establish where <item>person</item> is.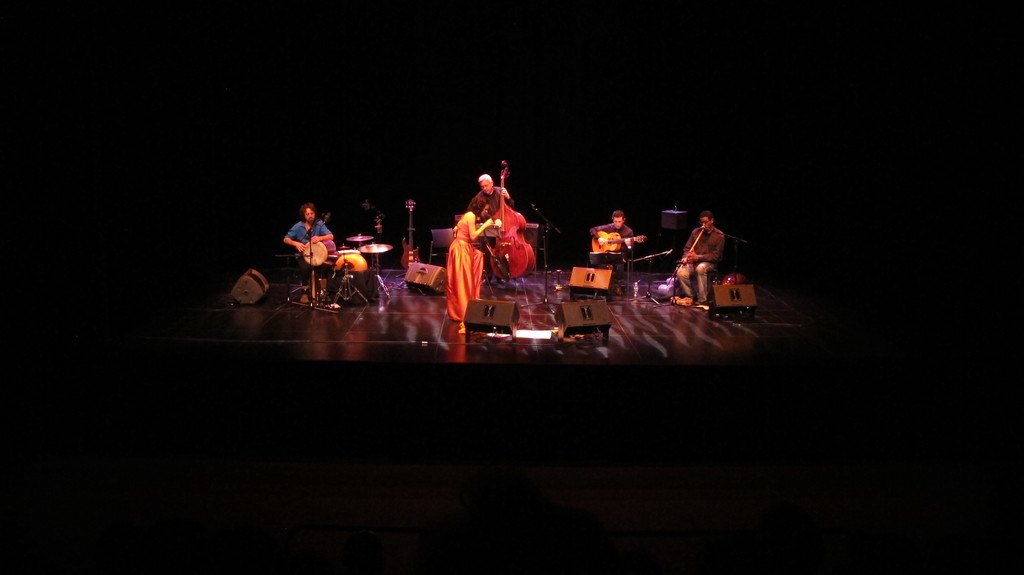
Established at 586,210,639,271.
